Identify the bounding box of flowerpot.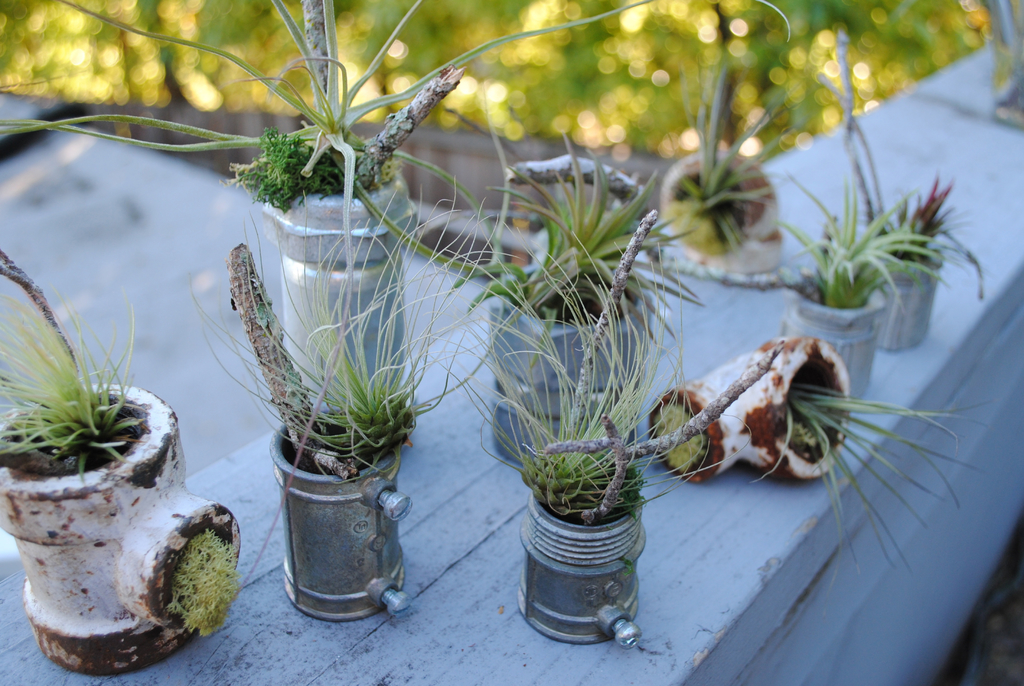
detection(0, 377, 246, 683).
